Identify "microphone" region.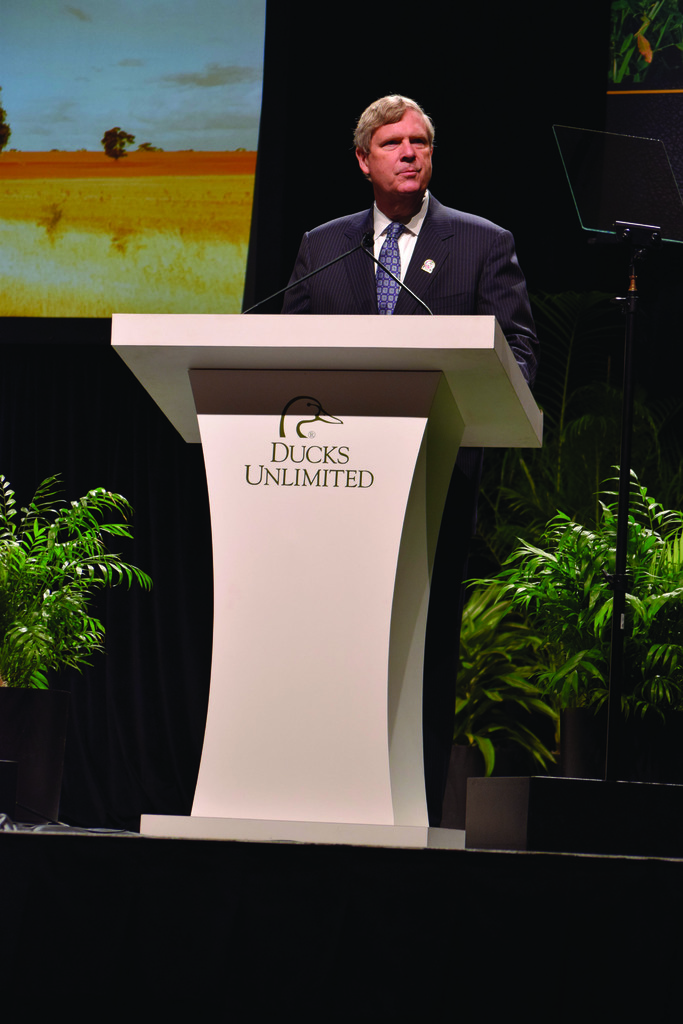
Region: (x1=361, y1=248, x2=370, y2=255).
